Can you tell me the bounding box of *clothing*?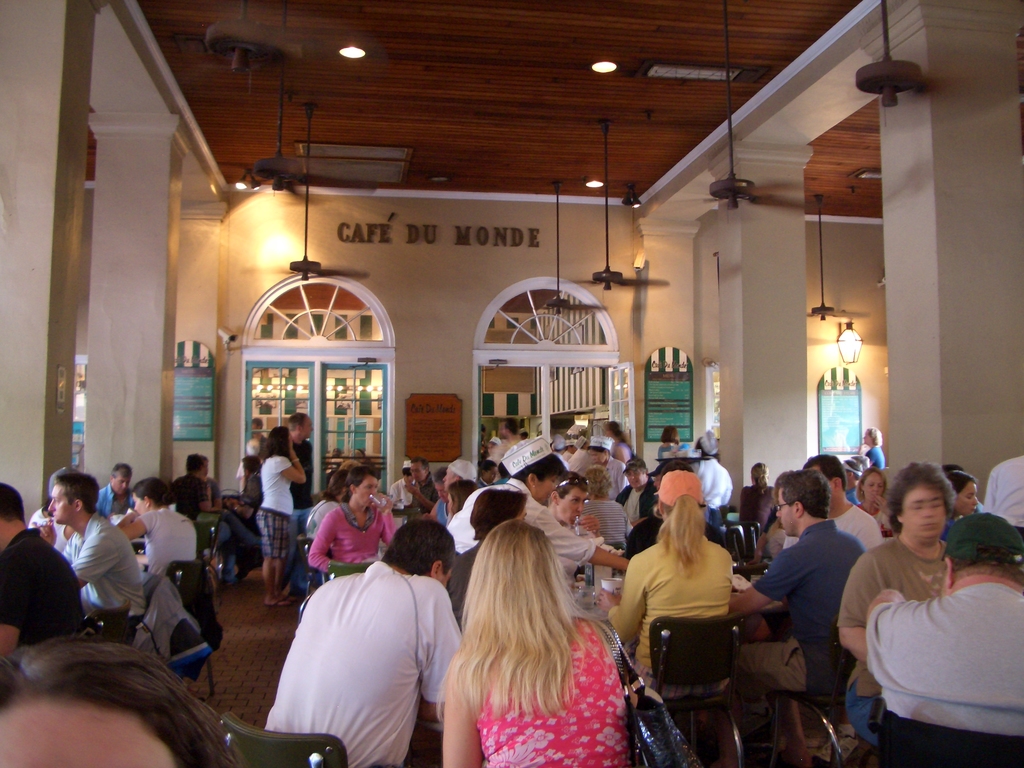
605,460,621,495.
